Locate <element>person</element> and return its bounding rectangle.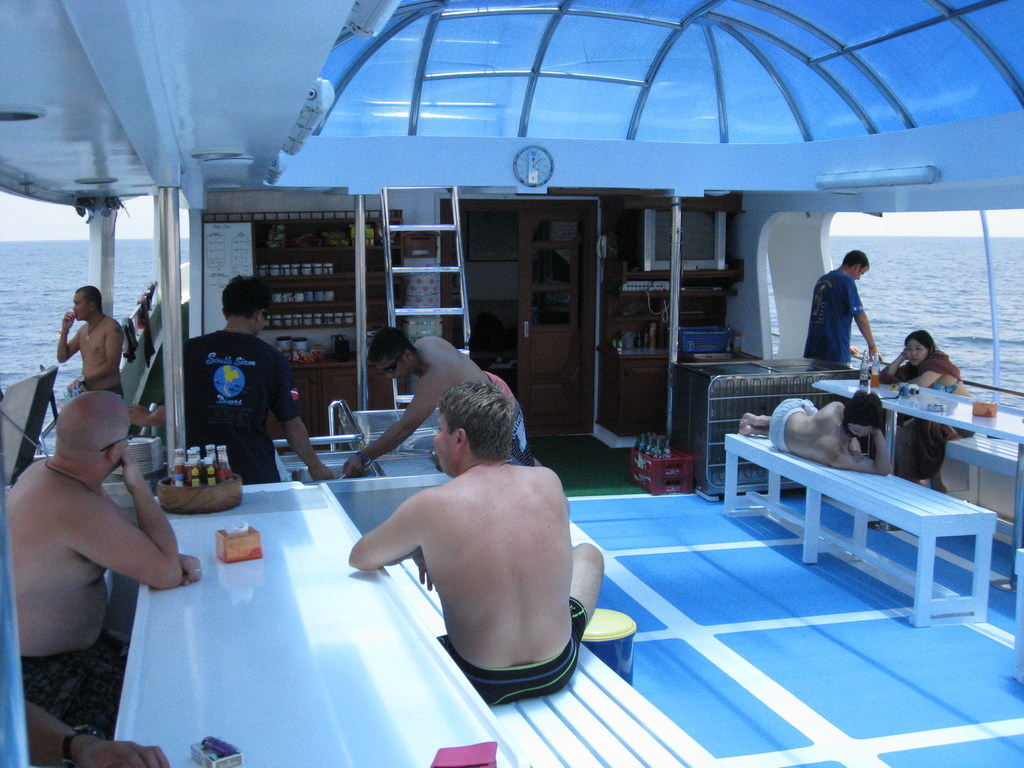
bbox(55, 285, 126, 400).
